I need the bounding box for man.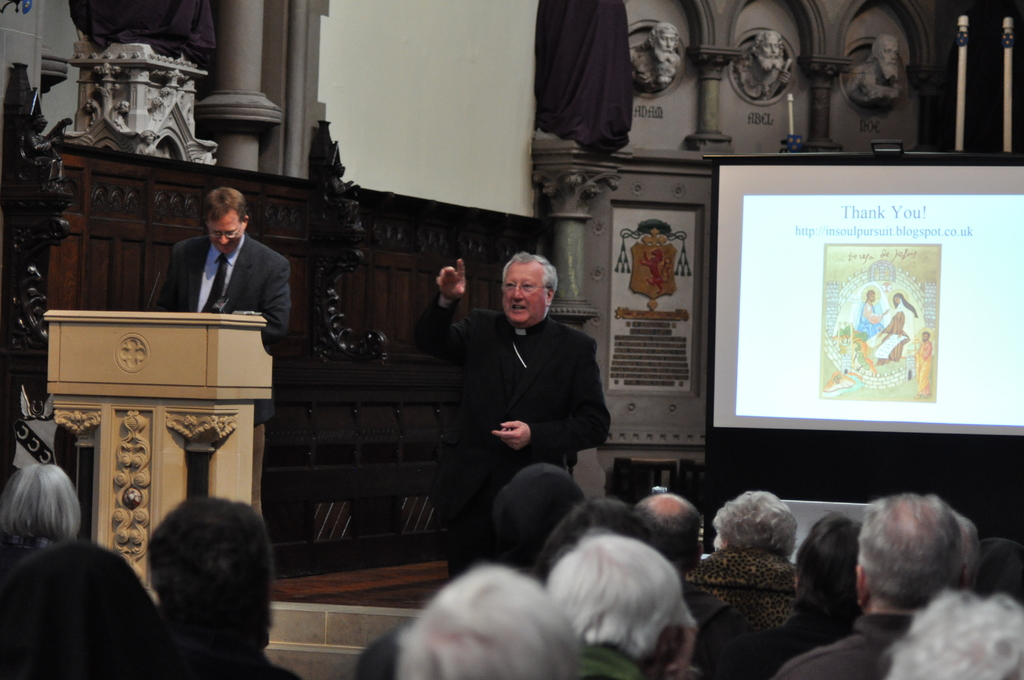
Here it is: locate(911, 330, 927, 394).
